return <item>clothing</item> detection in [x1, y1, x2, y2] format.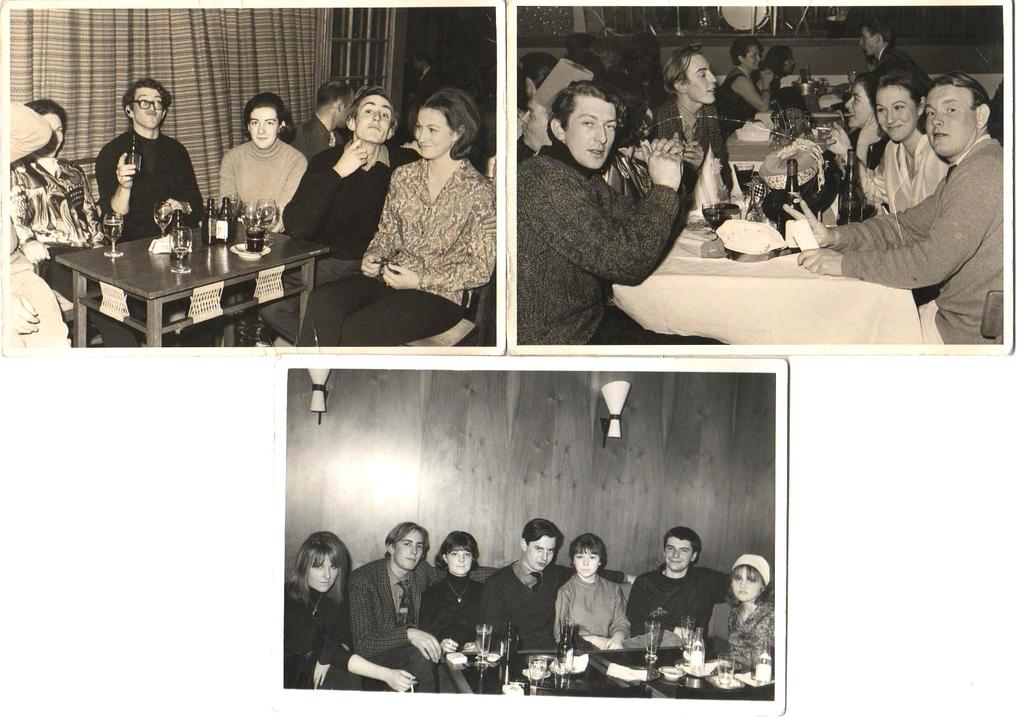
[555, 574, 632, 647].
